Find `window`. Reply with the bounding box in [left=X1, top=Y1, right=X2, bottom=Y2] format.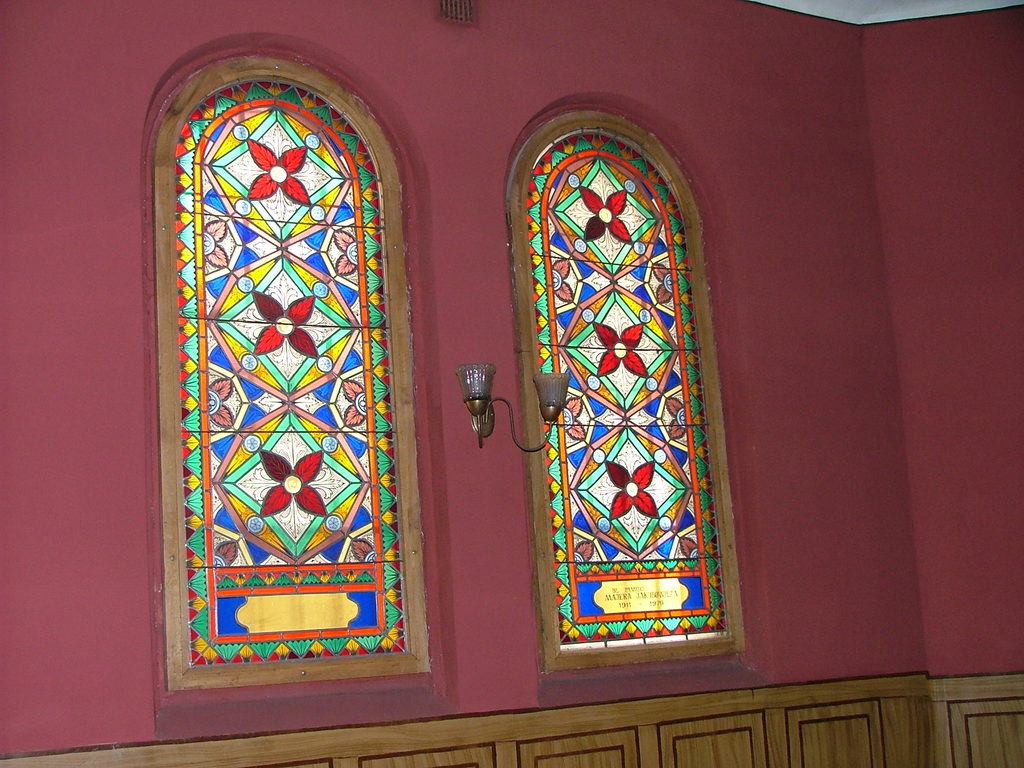
[left=530, top=77, right=732, bottom=669].
